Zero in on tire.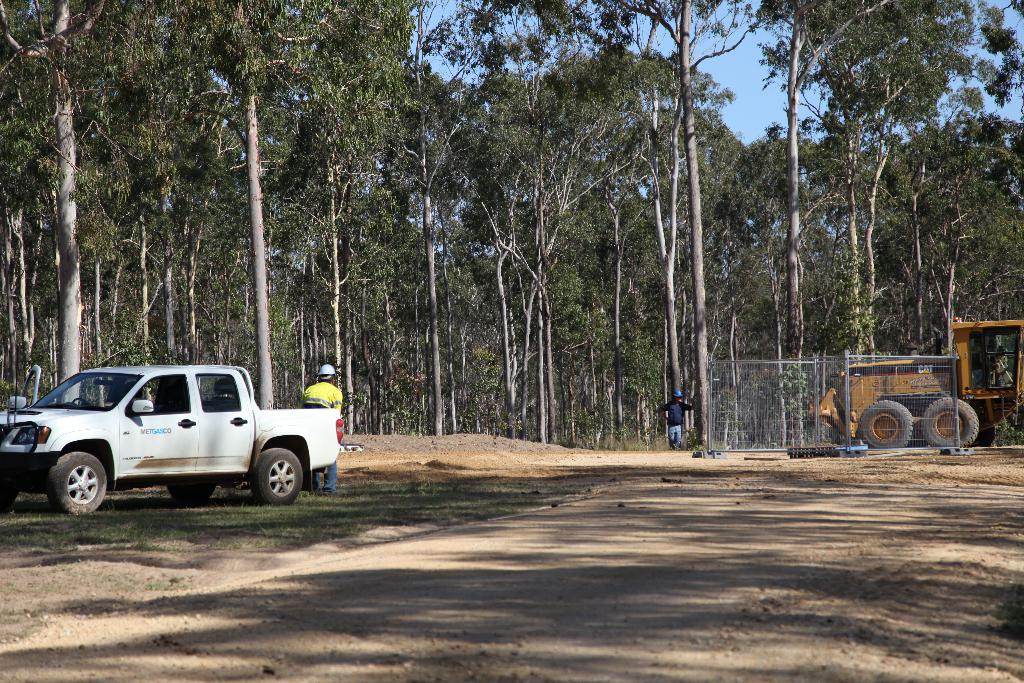
Zeroed in: rect(920, 395, 982, 449).
